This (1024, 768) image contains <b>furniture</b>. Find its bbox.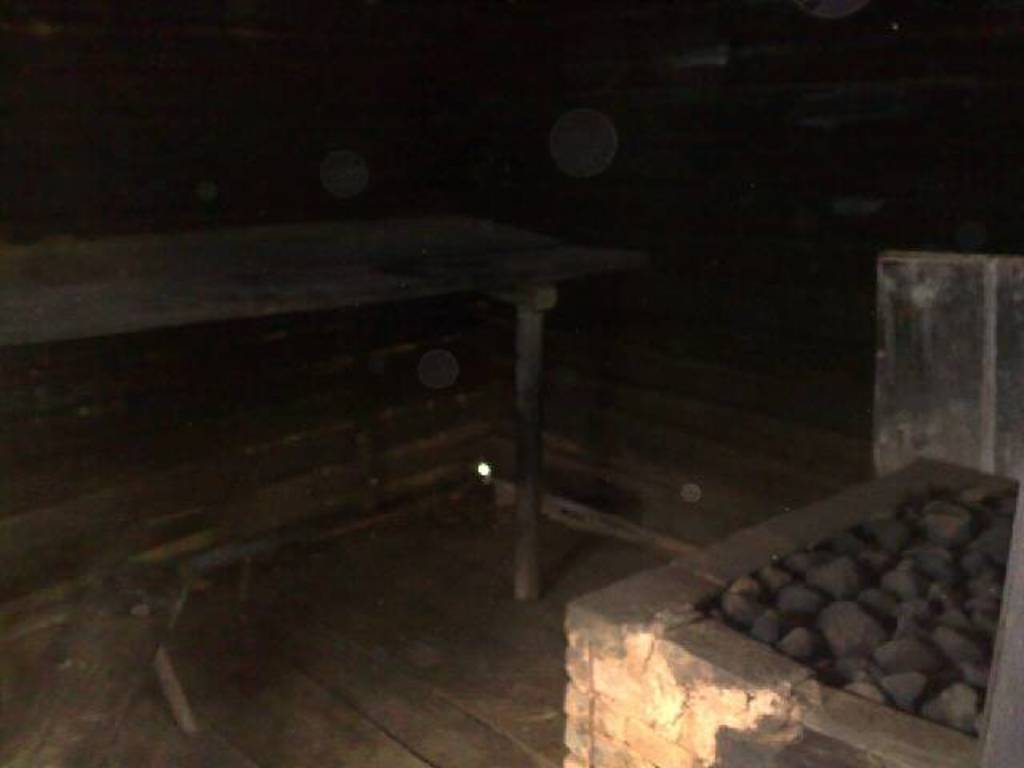
bbox(0, 210, 630, 603).
